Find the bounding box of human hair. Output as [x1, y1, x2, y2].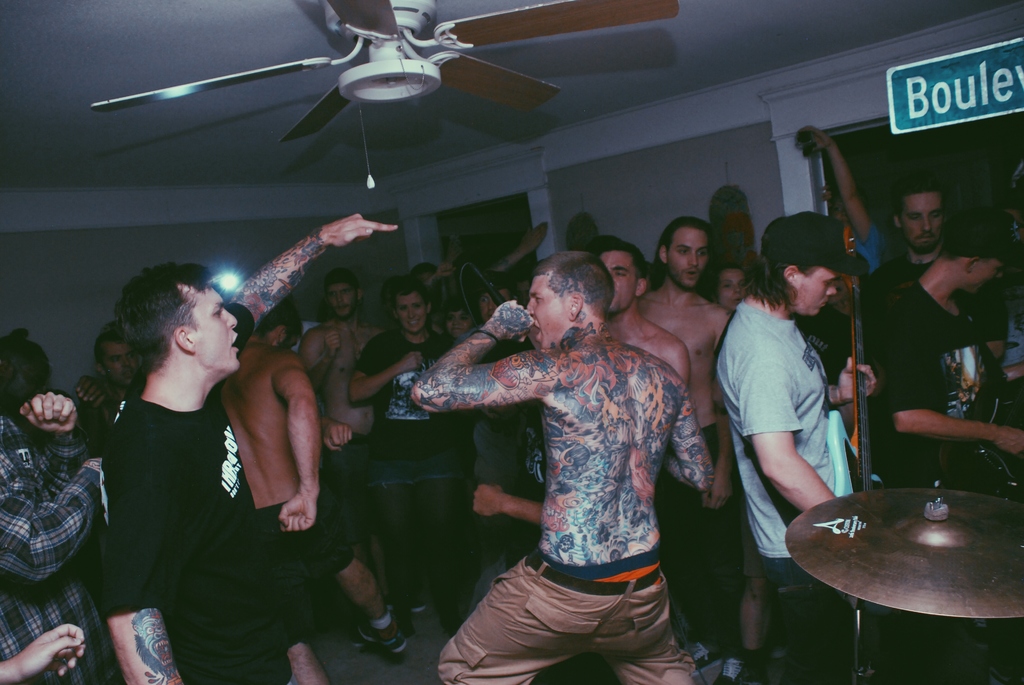
[652, 217, 715, 277].
